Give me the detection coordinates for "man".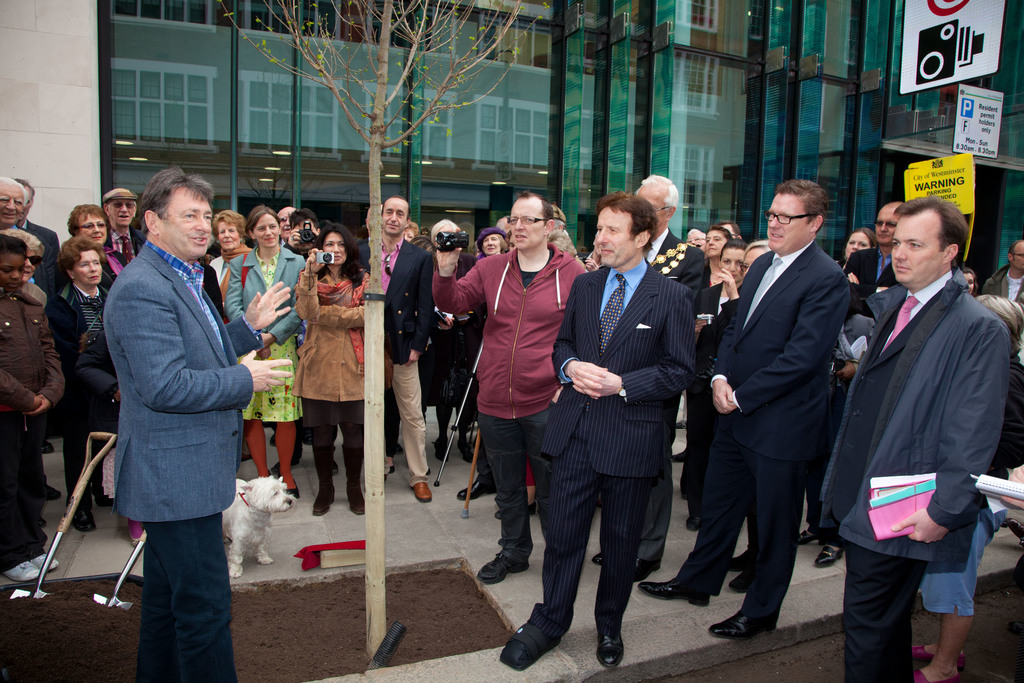
[101, 159, 291, 682].
